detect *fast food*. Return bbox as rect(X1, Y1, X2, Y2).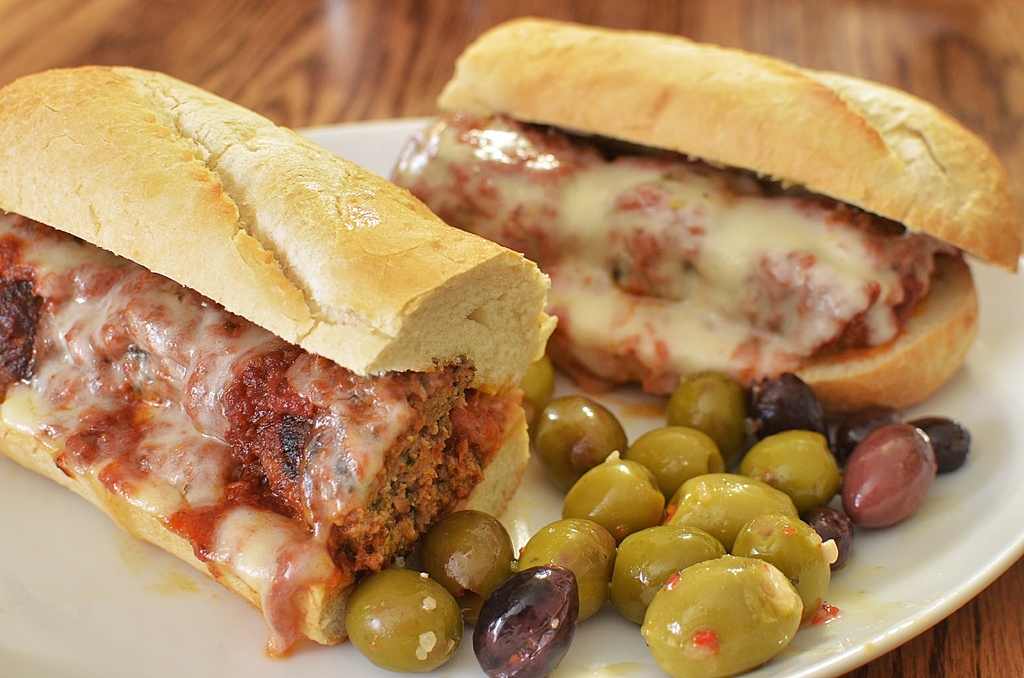
rect(390, 16, 1023, 410).
